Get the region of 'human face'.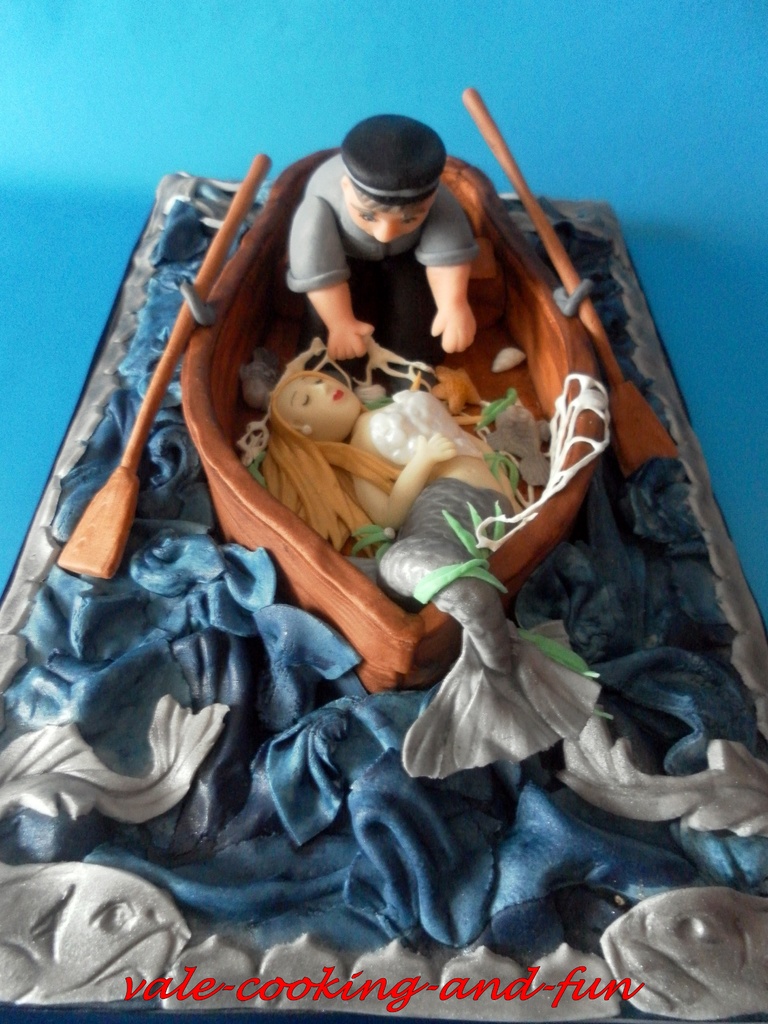
BBox(341, 204, 430, 244).
